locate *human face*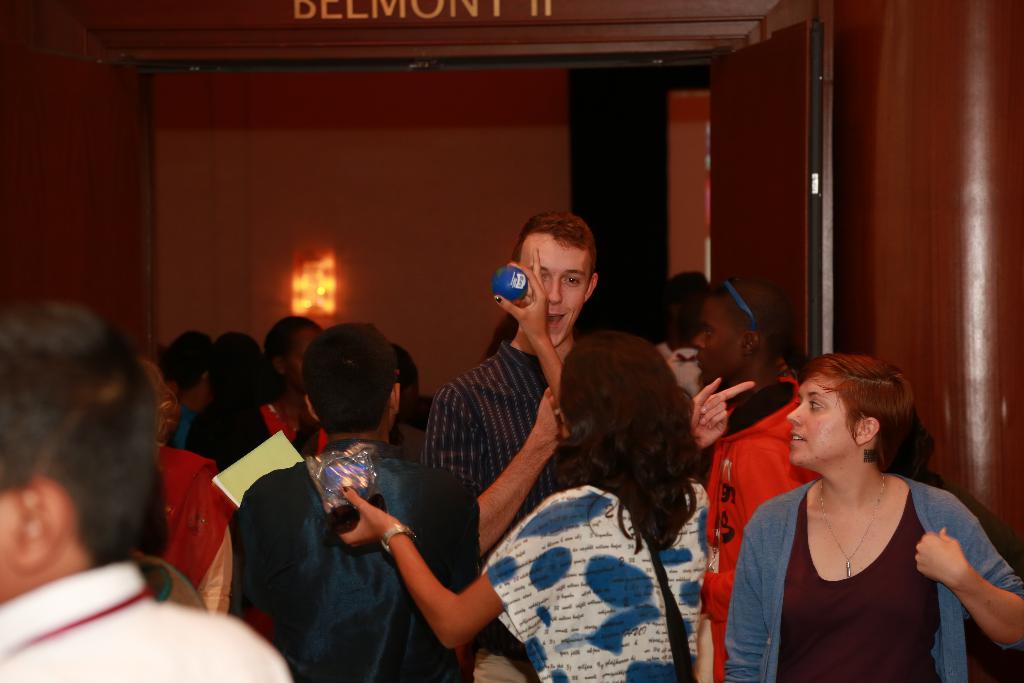
{"left": 288, "top": 324, "right": 314, "bottom": 389}
